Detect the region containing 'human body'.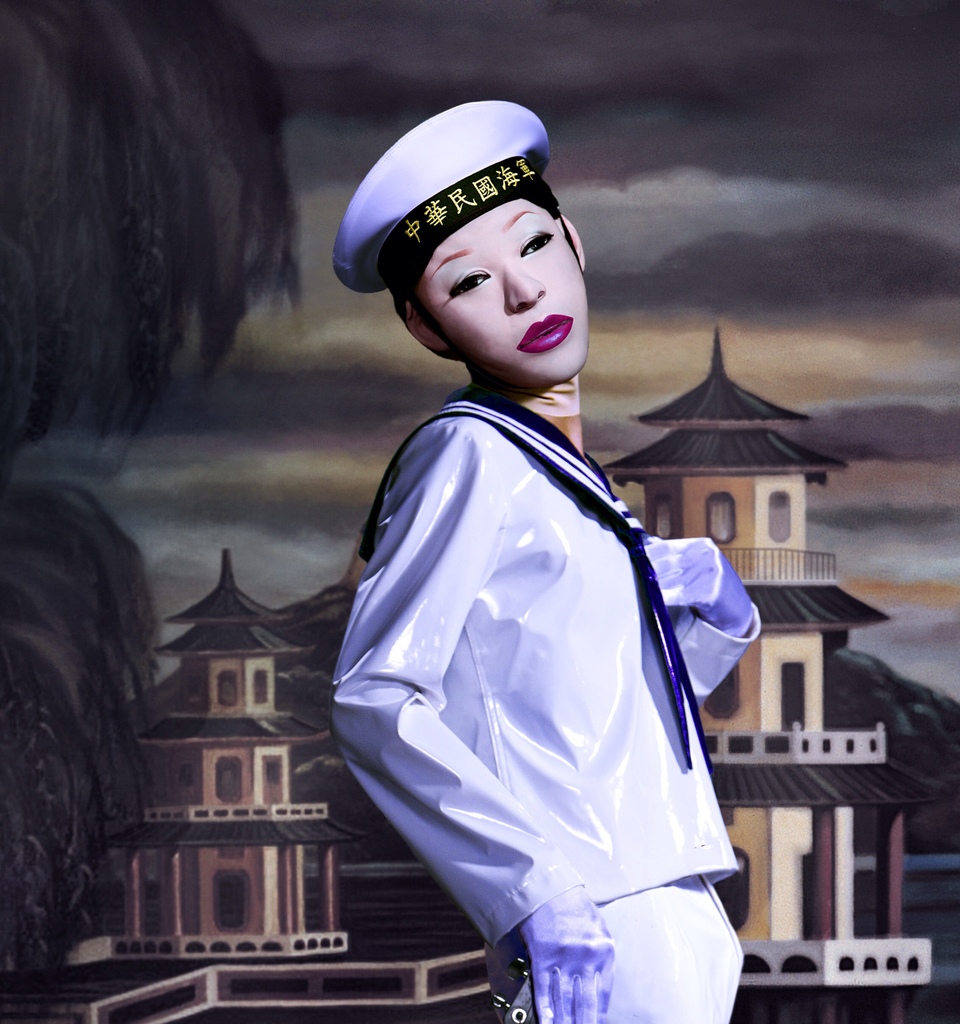
box=[243, 127, 799, 1023].
